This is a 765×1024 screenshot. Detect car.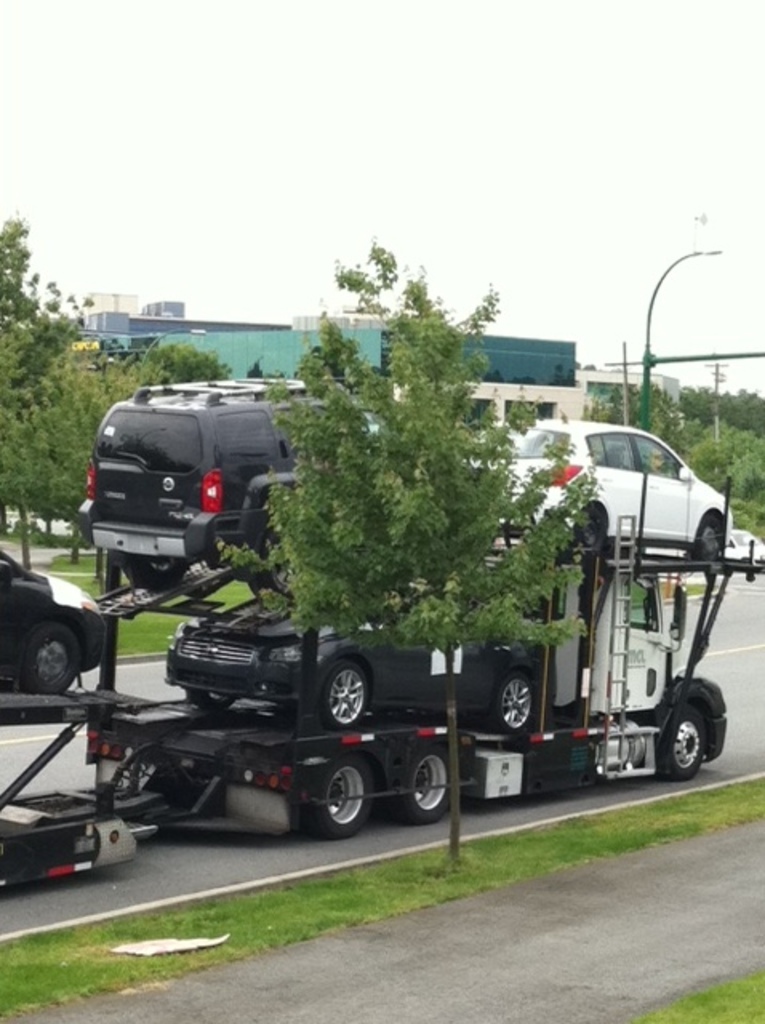
0/536/114/699.
